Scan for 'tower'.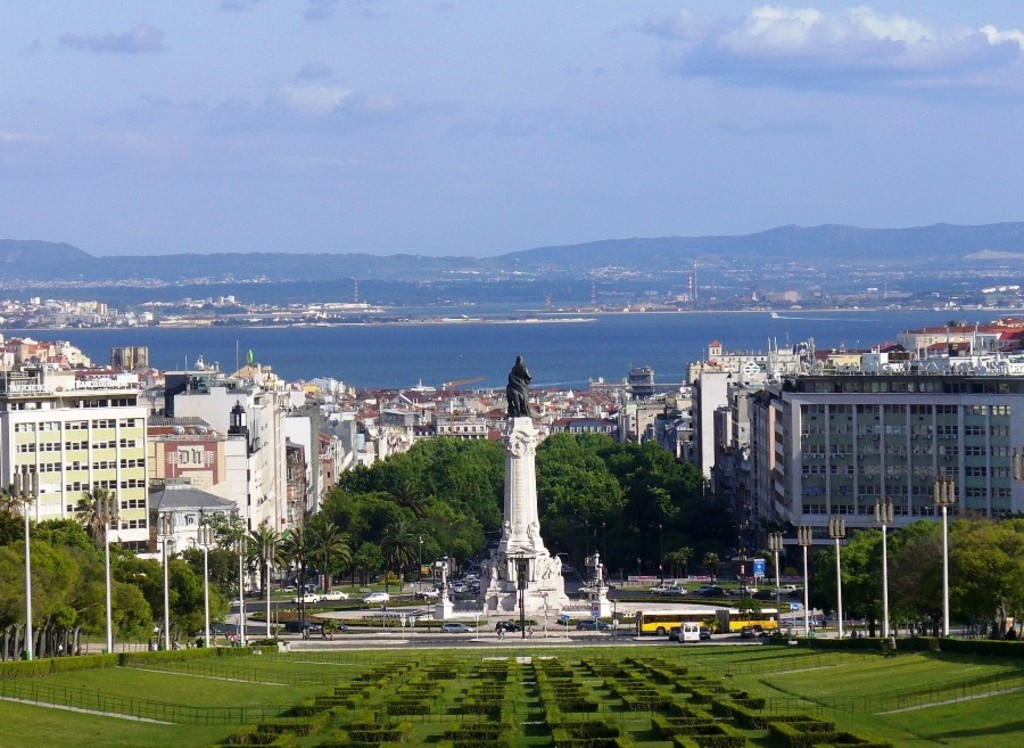
Scan result: bbox(0, 380, 157, 568).
